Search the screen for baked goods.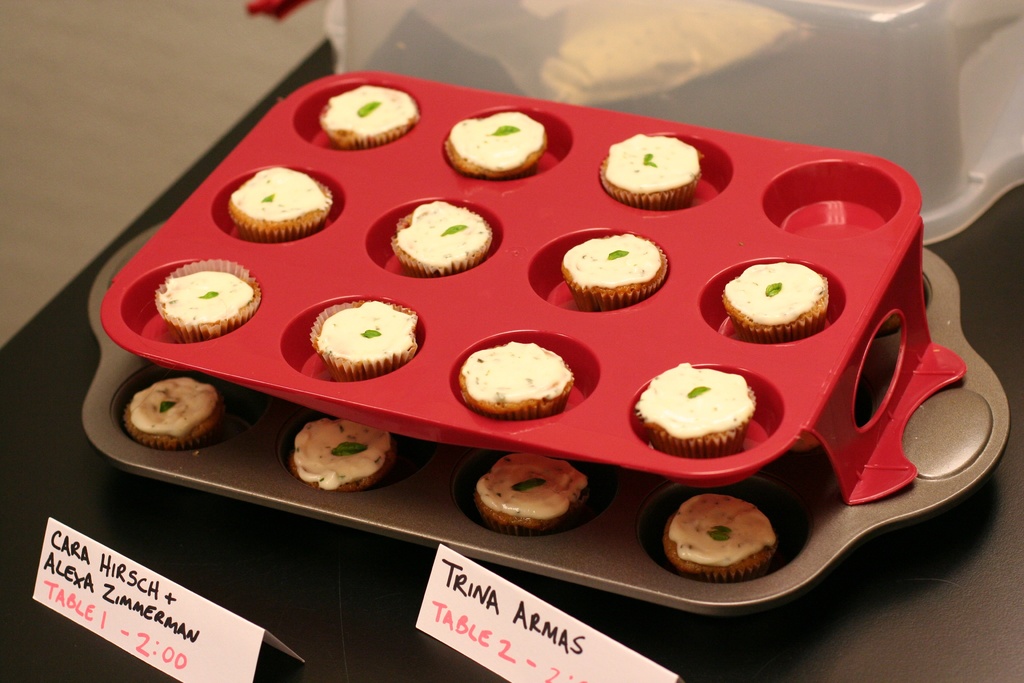
Found at {"left": 641, "top": 362, "right": 769, "bottom": 460}.
